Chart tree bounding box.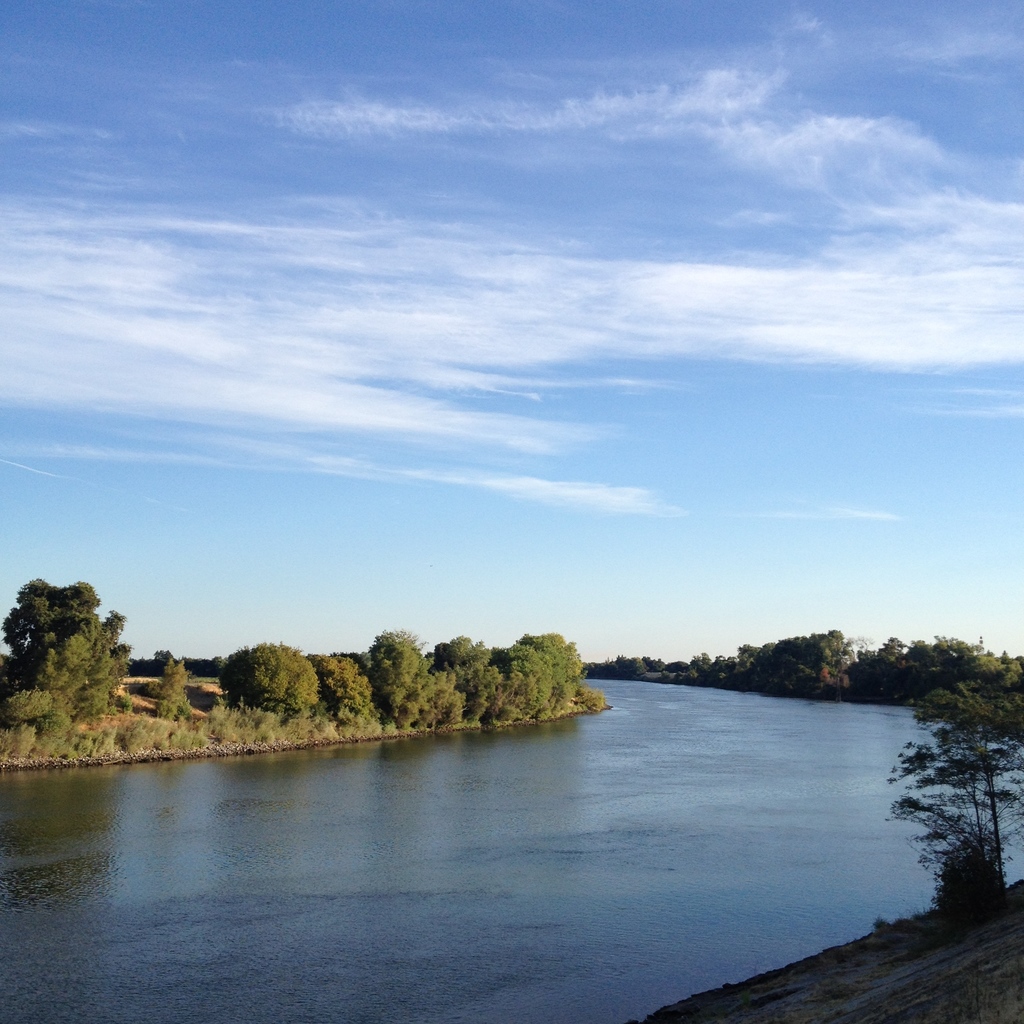
Charted: <bbox>214, 634, 319, 725</bbox>.
